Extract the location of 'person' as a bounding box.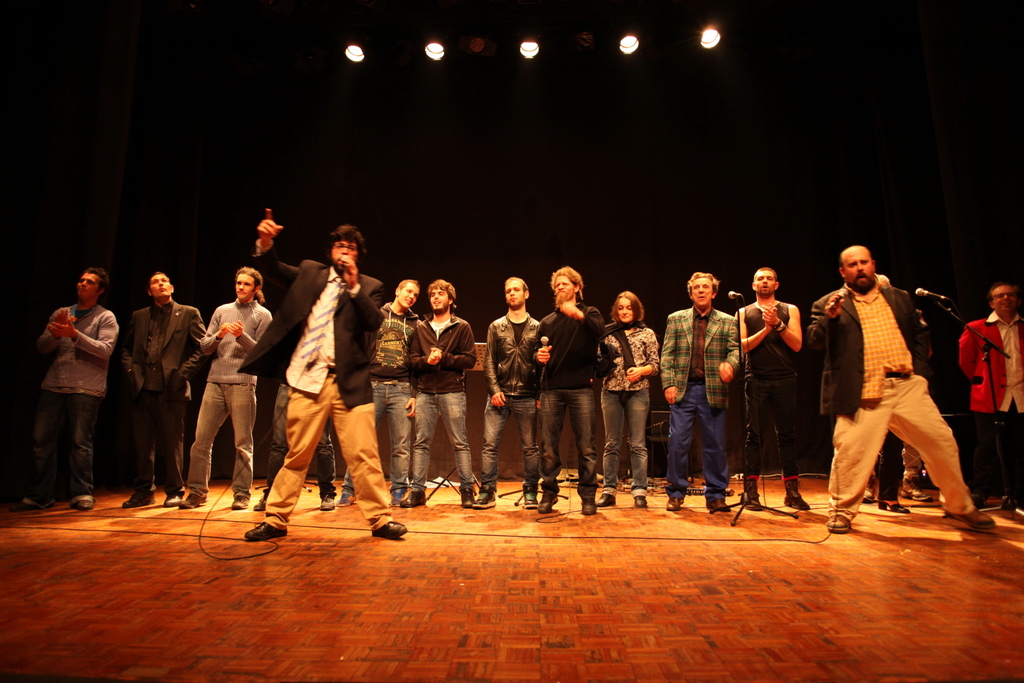
<region>473, 280, 542, 510</region>.
